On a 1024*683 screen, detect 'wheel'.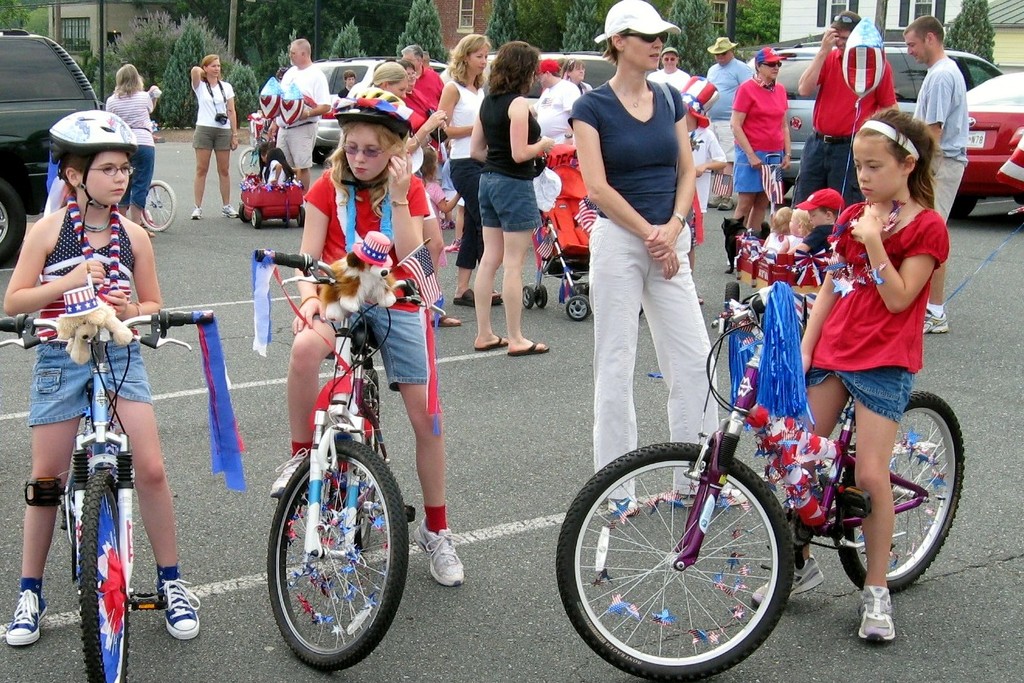
bbox(0, 178, 27, 272).
